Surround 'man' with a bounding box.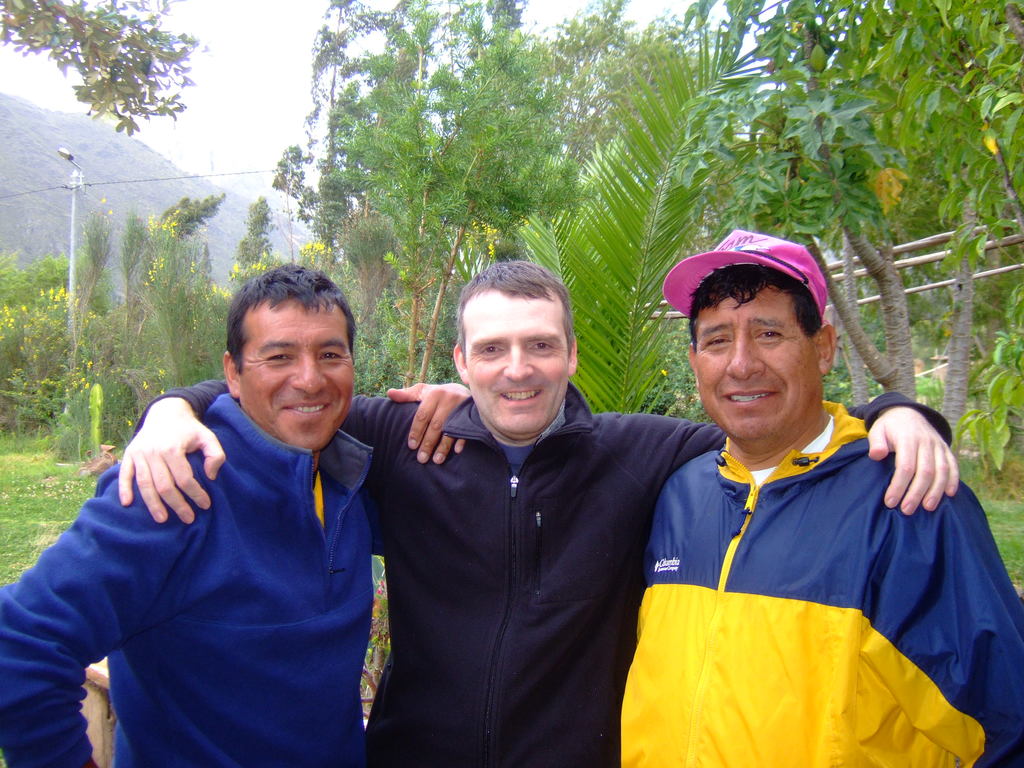
left=0, top=268, right=445, bottom=767.
